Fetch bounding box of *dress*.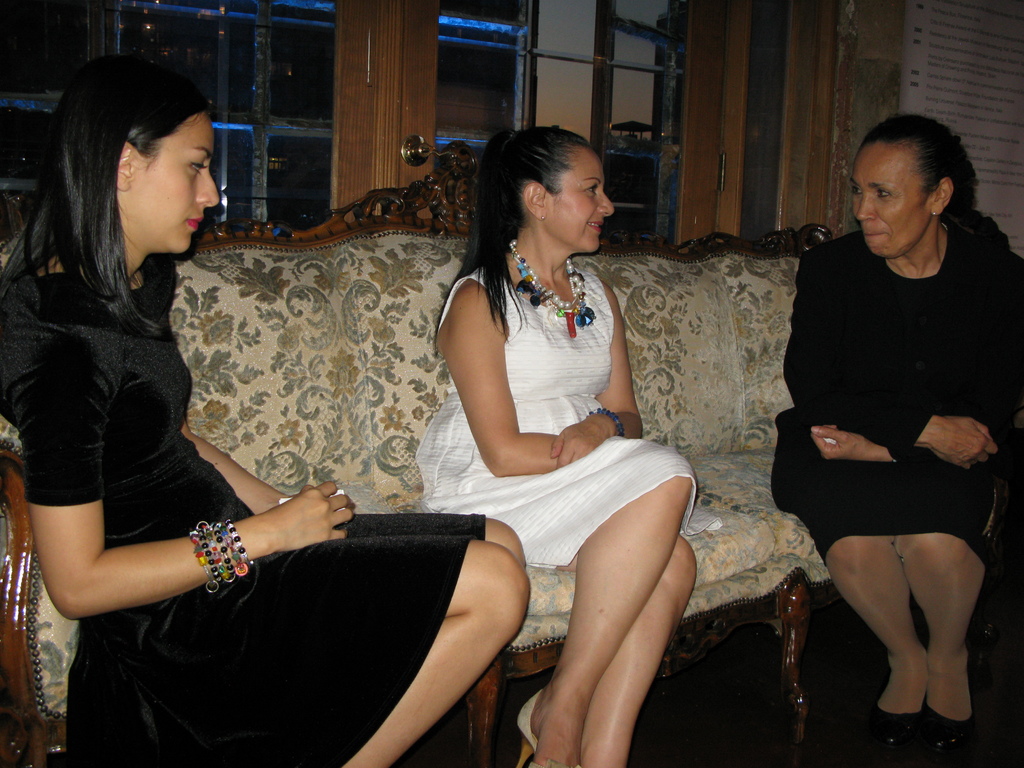
Bbox: (x1=412, y1=264, x2=726, y2=571).
